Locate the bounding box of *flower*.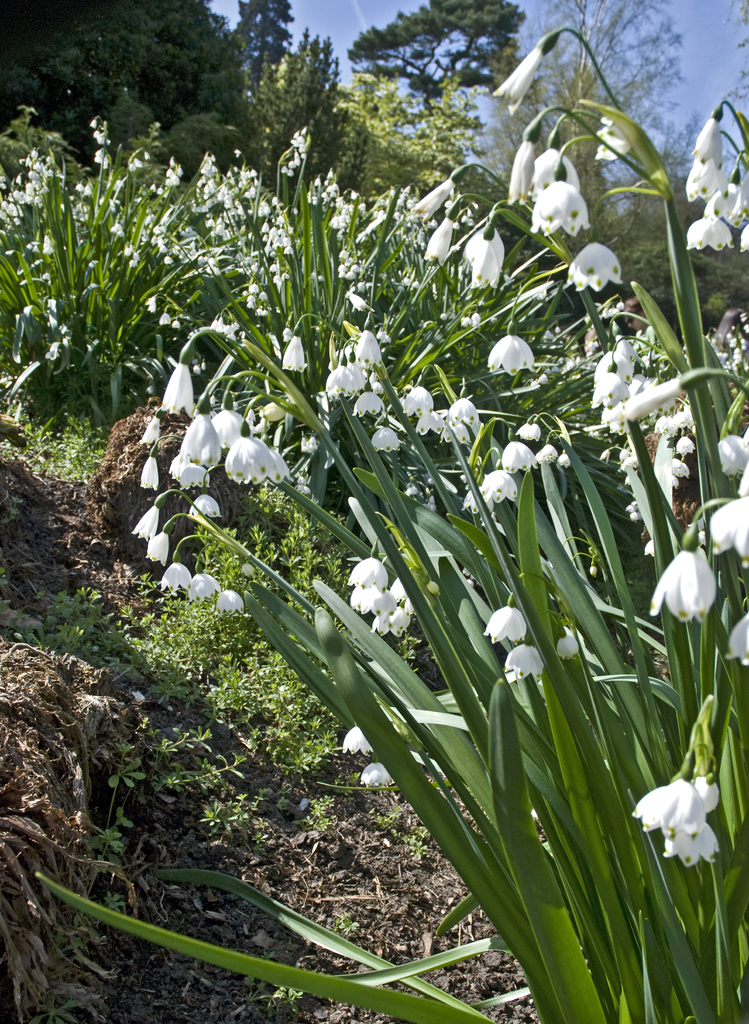
Bounding box: left=682, top=147, right=731, bottom=204.
